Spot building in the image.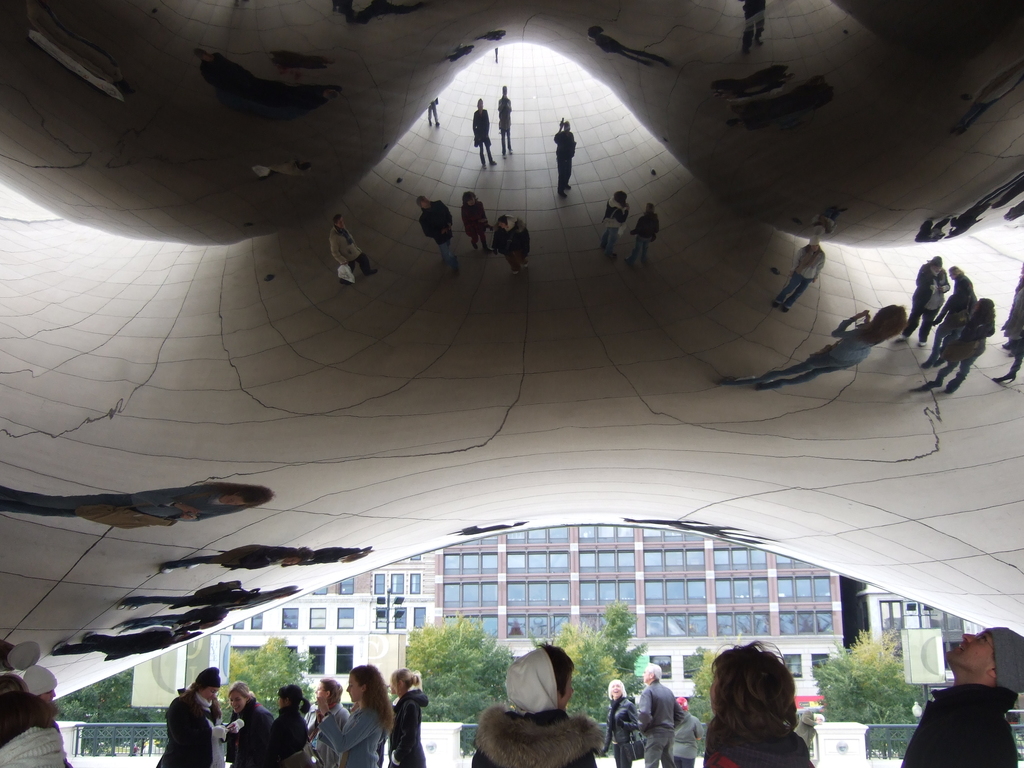
building found at box=[439, 523, 846, 699].
